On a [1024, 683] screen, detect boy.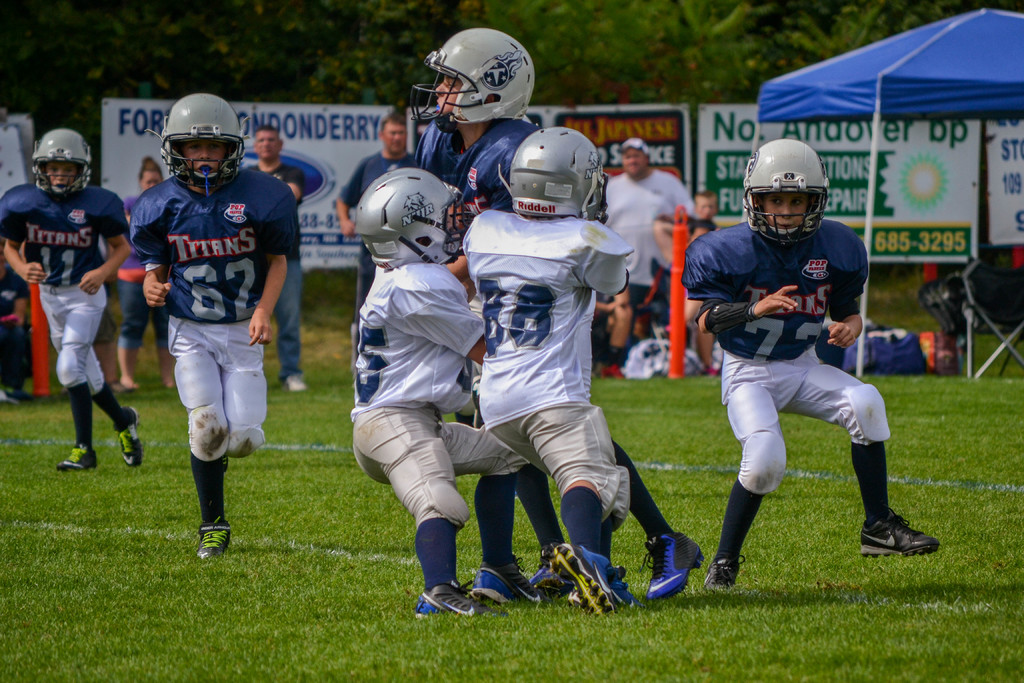
(120,88,301,563).
